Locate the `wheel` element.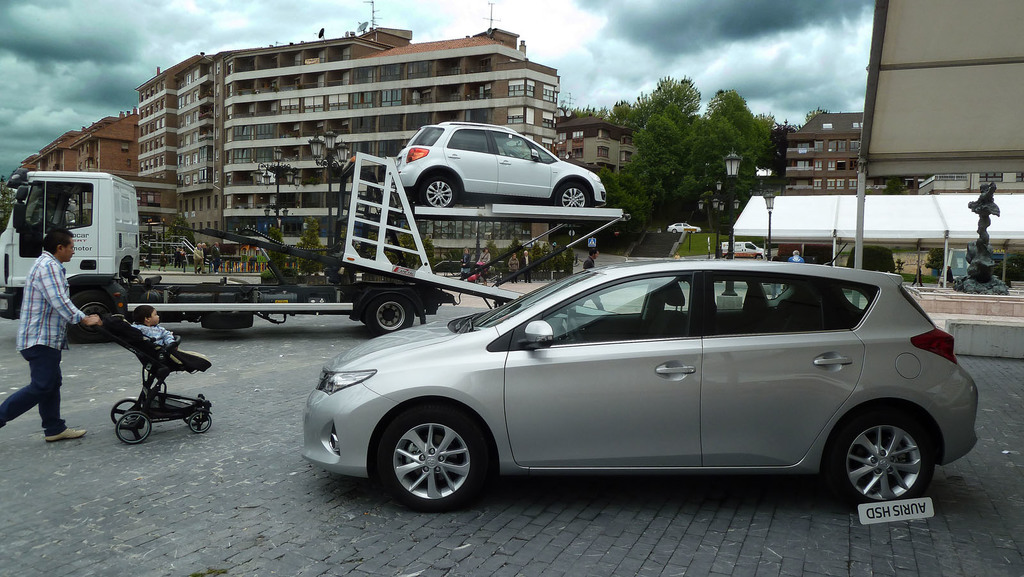
Element bbox: bbox=(361, 293, 416, 338).
